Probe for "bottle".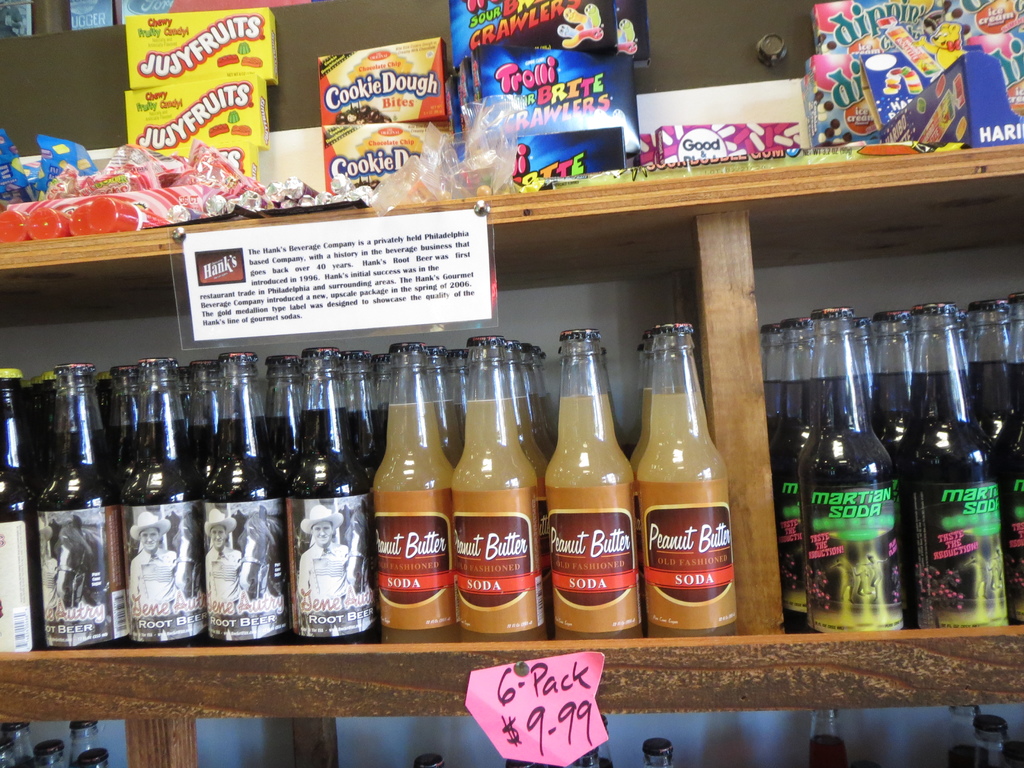
Probe result: crop(950, 704, 975, 762).
